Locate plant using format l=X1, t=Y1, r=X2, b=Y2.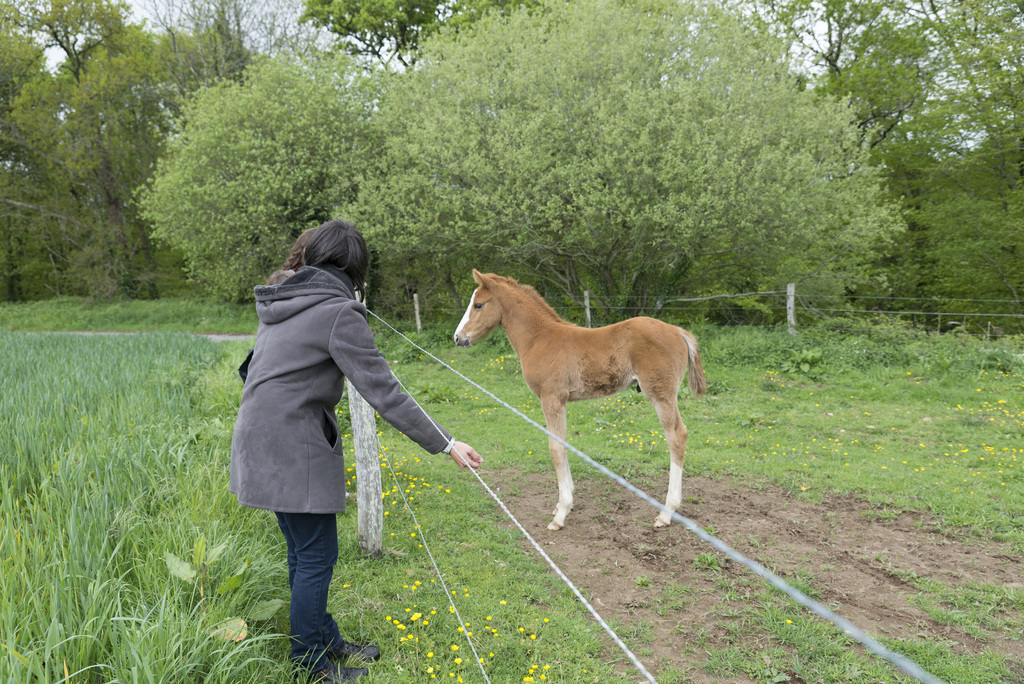
l=648, t=584, r=691, b=617.
